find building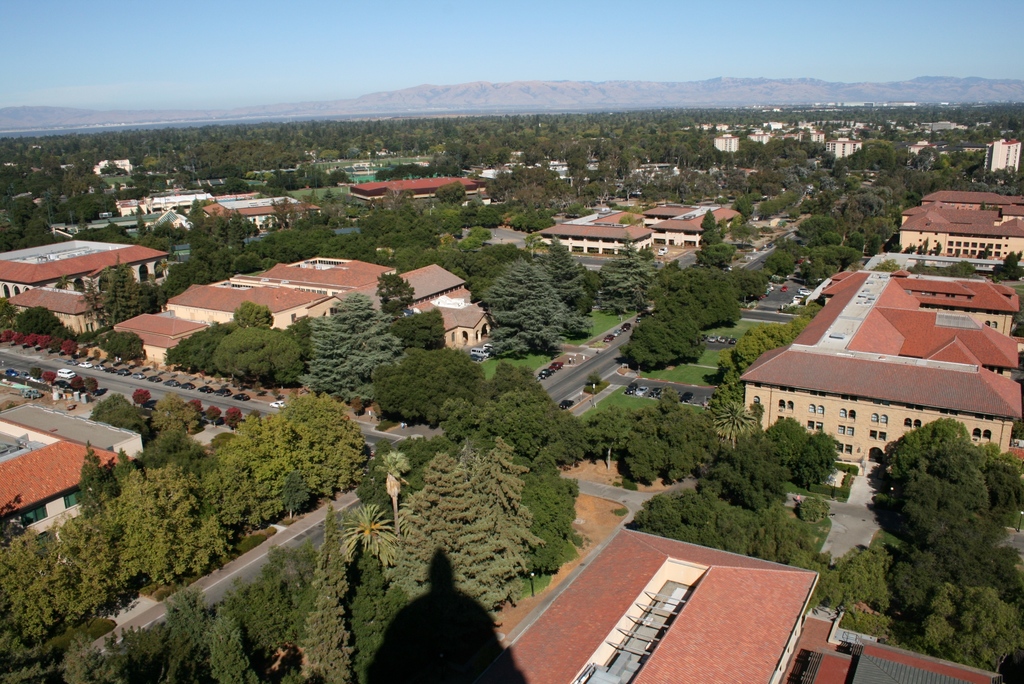
BBox(824, 137, 860, 157)
